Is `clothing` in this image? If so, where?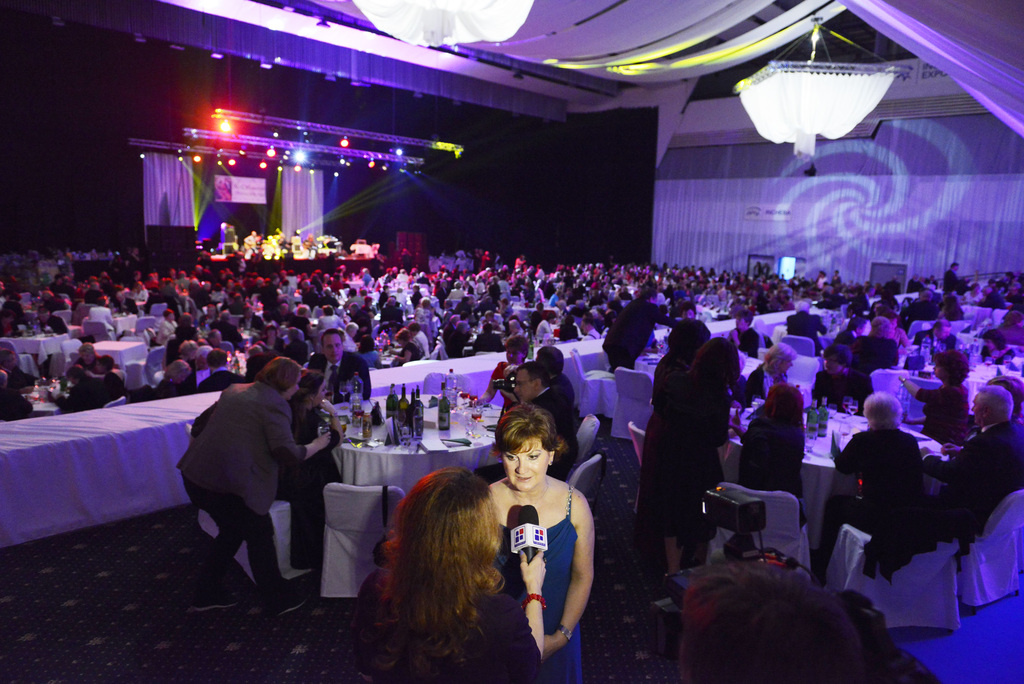
Yes, at crop(919, 423, 1023, 533).
